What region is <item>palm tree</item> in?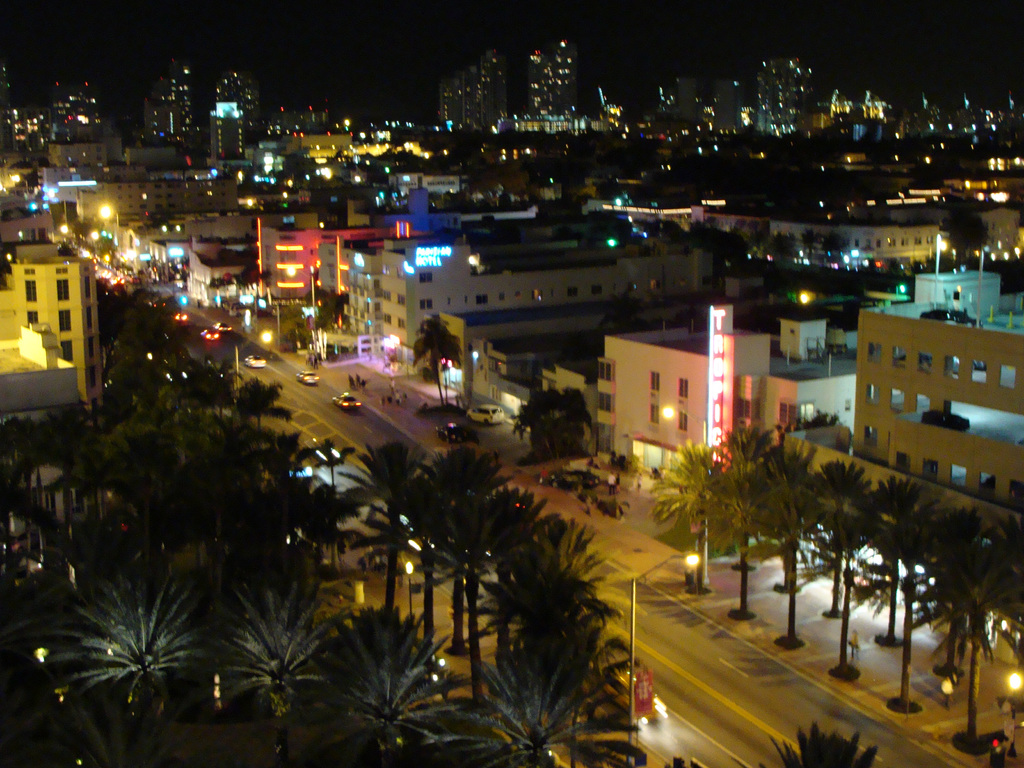
region(858, 472, 943, 714).
